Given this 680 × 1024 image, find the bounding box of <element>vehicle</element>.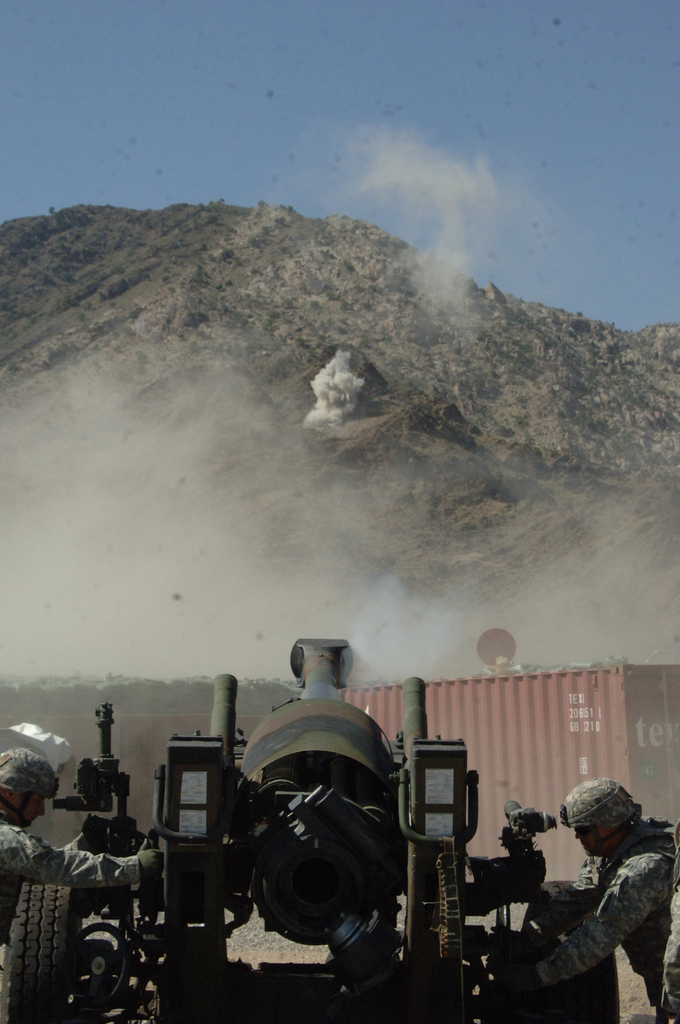
[x1=108, y1=667, x2=505, y2=1007].
